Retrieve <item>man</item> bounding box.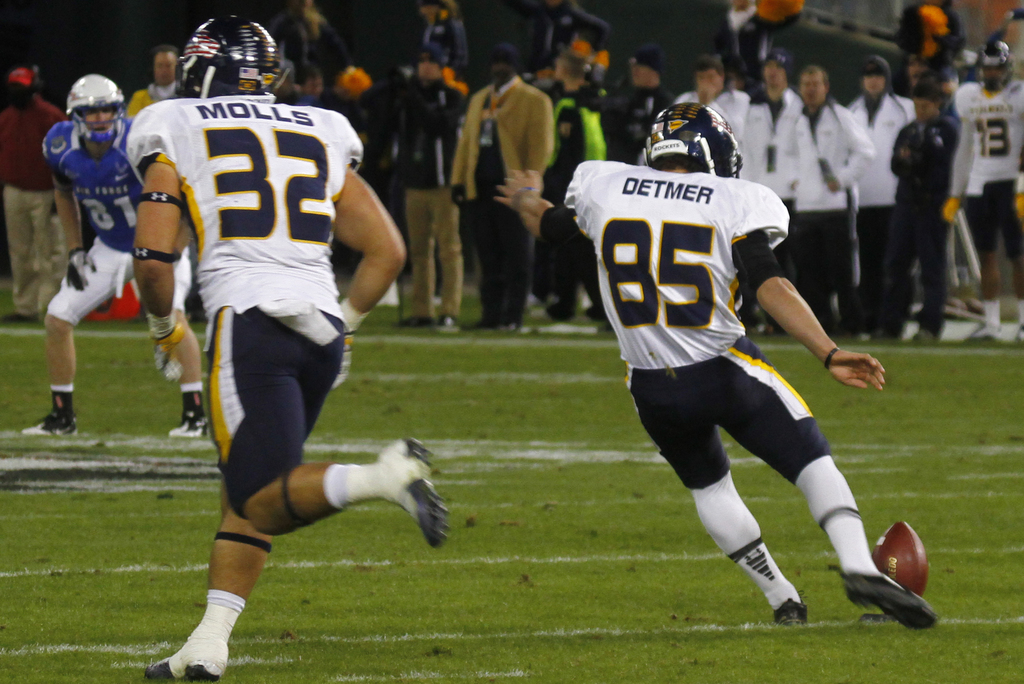
Bounding box: crop(874, 78, 967, 347).
